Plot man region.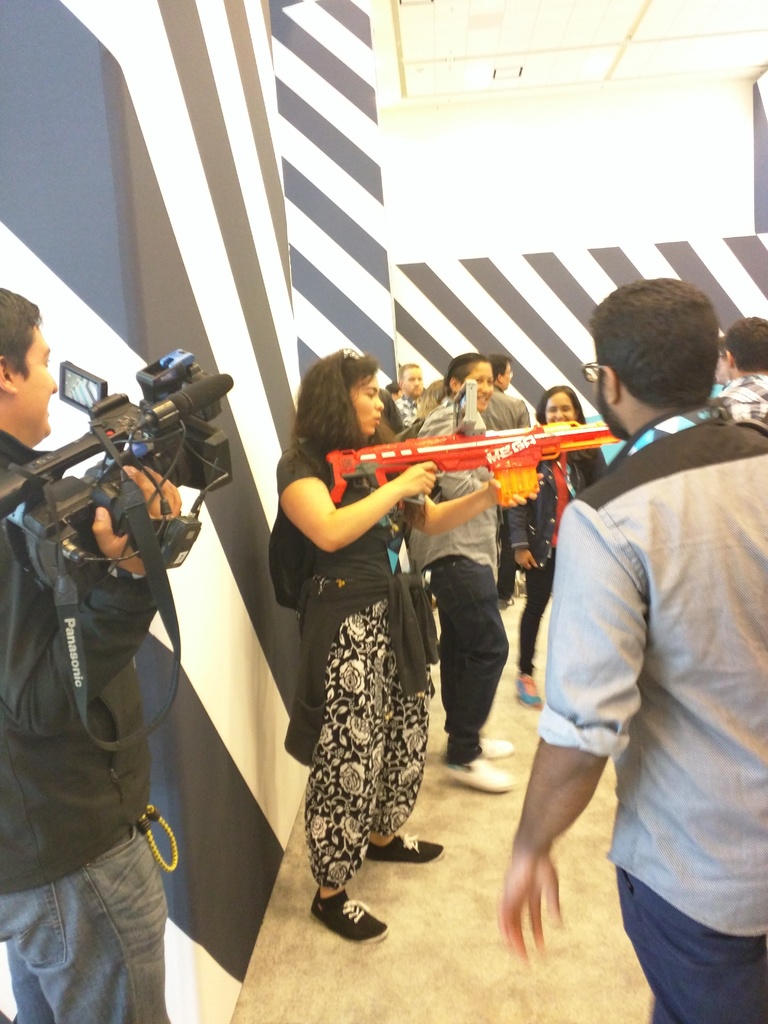
Plotted at box(476, 352, 529, 431).
